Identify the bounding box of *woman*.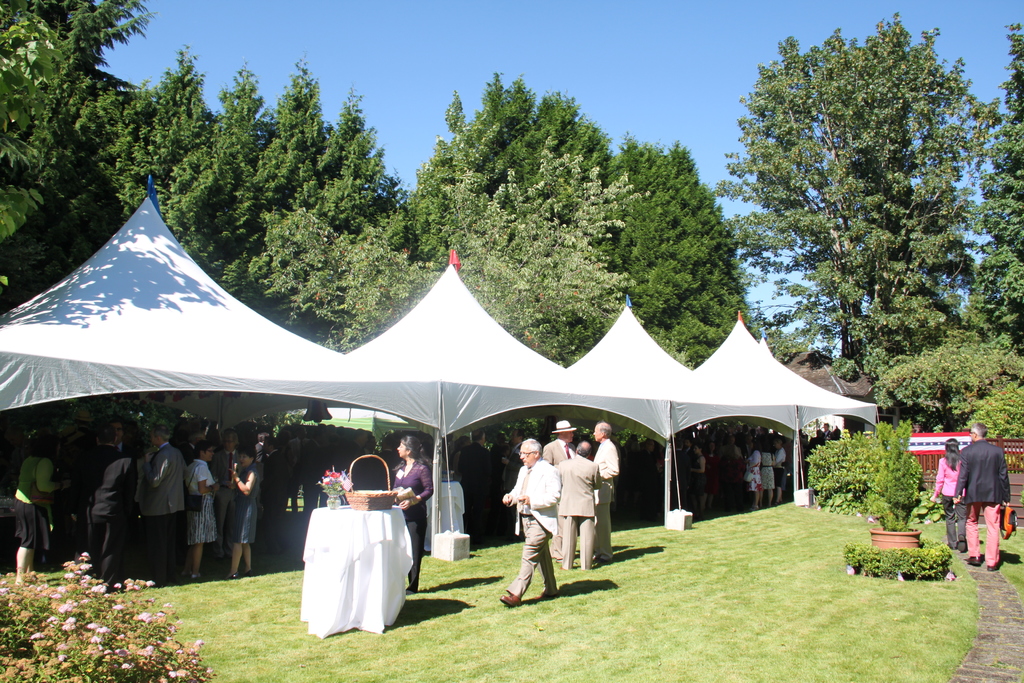
<box>185,437,223,572</box>.
